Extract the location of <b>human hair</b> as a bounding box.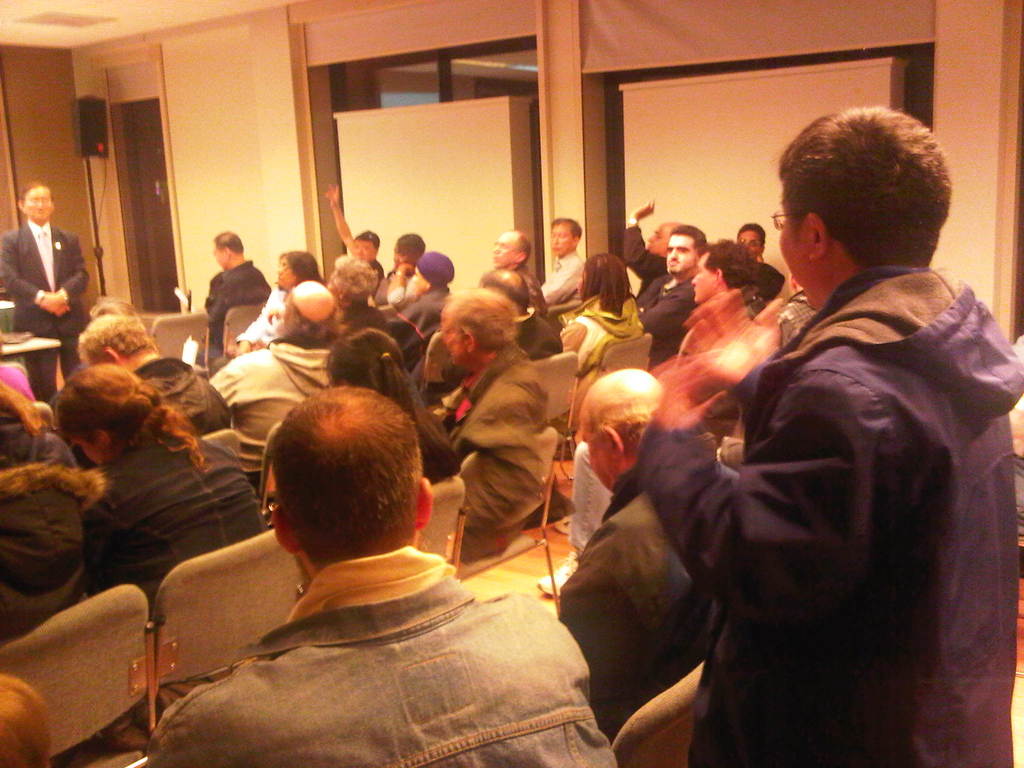
0, 374, 44, 439.
